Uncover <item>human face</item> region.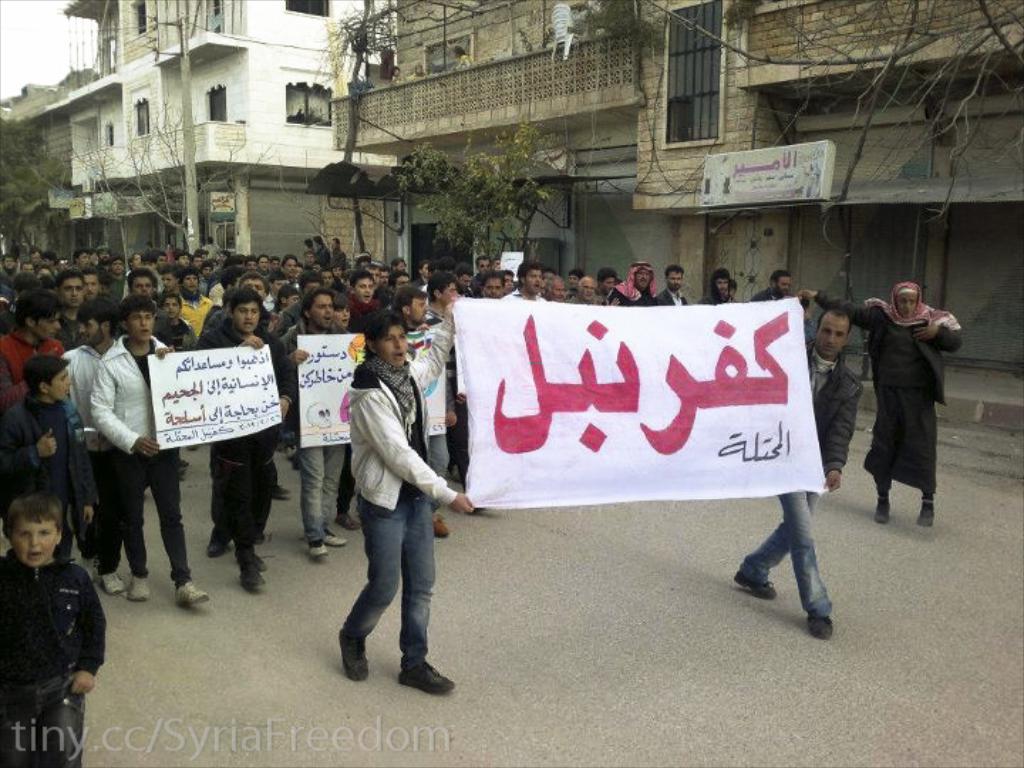
Uncovered: l=543, t=270, r=555, b=279.
